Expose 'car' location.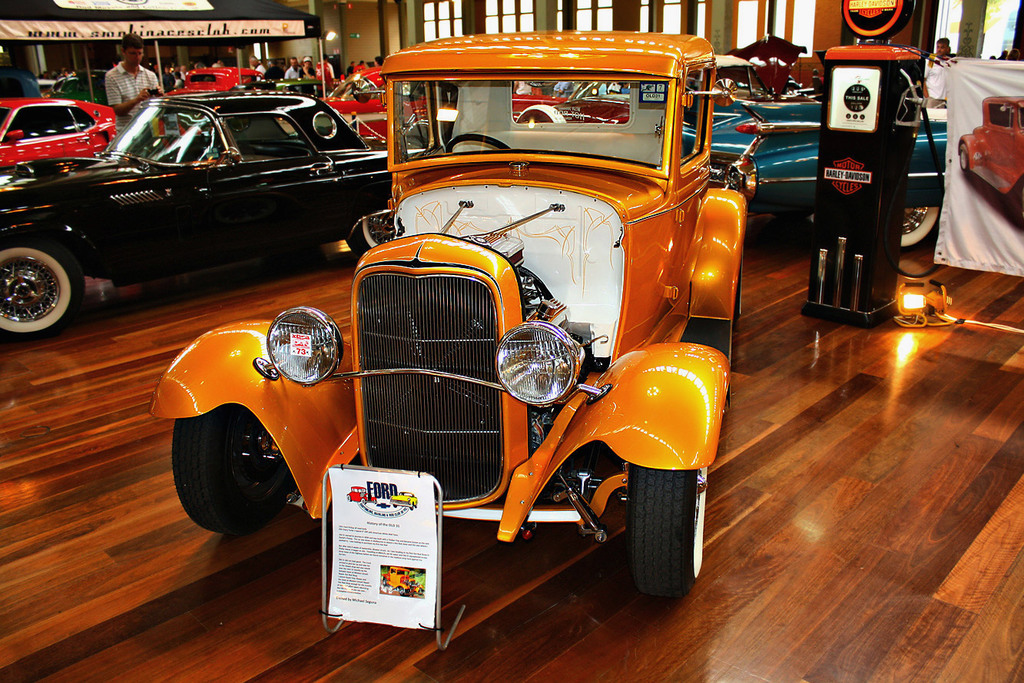
Exposed at 381, 567, 424, 595.
